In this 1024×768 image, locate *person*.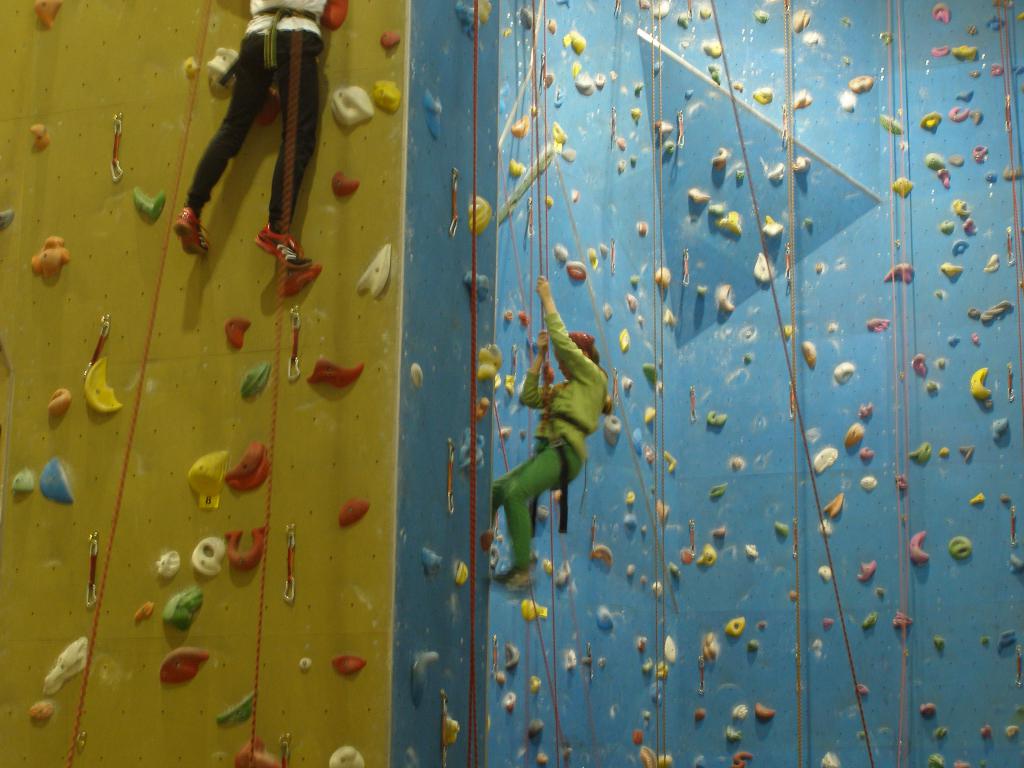
Bounding box: 486,266,601,581.
